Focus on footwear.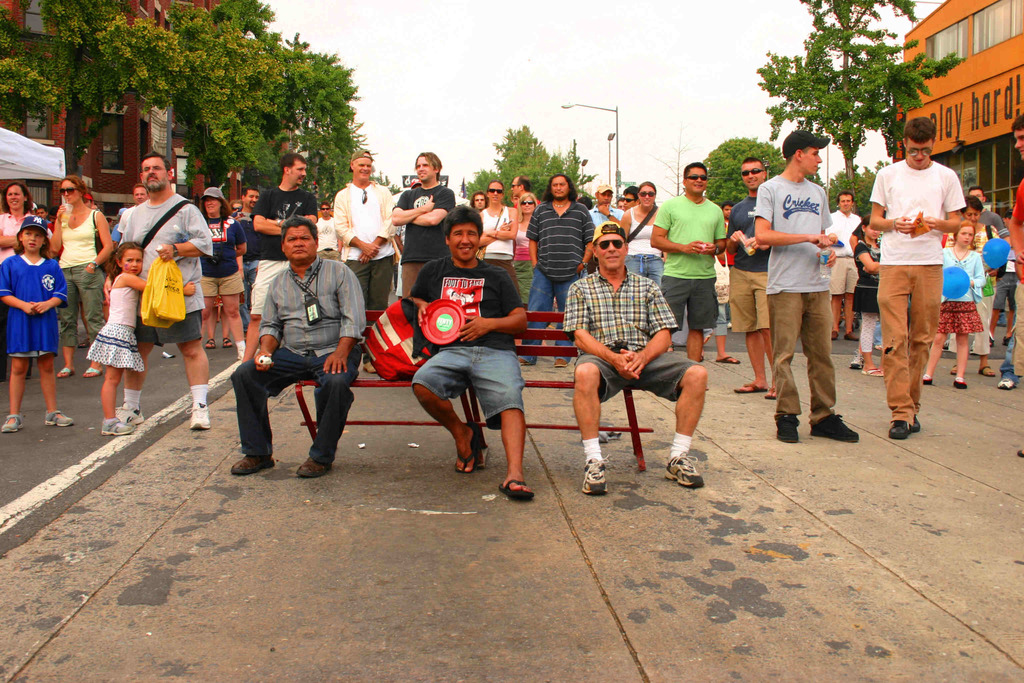
Focused at {"left": 850, "top": 349, "right": 862, "bottom": 368}.
